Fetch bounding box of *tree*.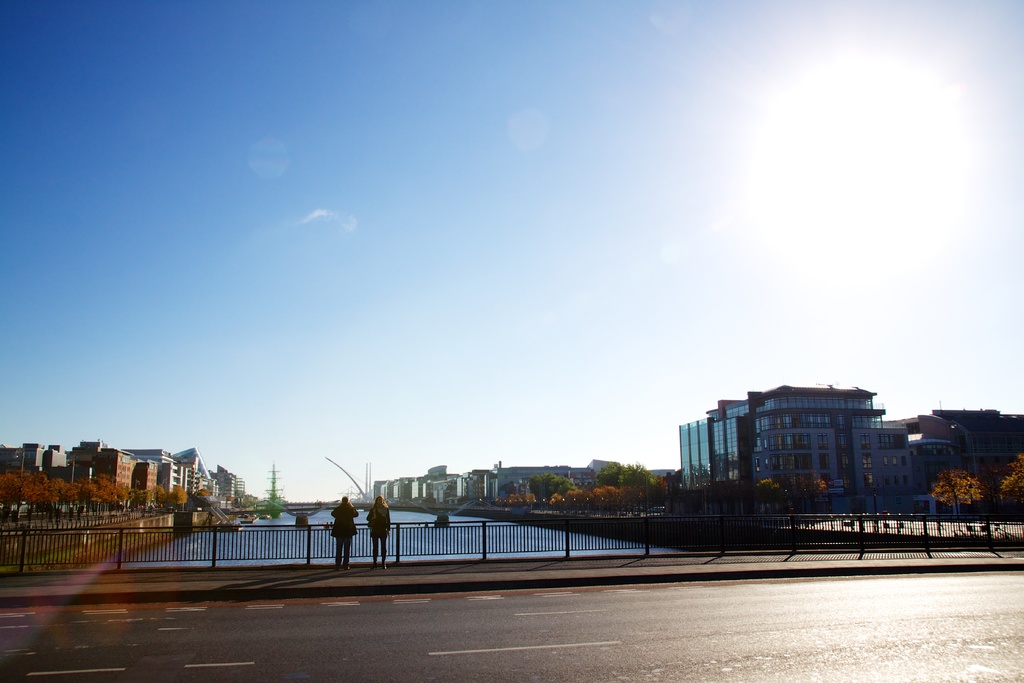
Bbox: 88/472/125/512.
